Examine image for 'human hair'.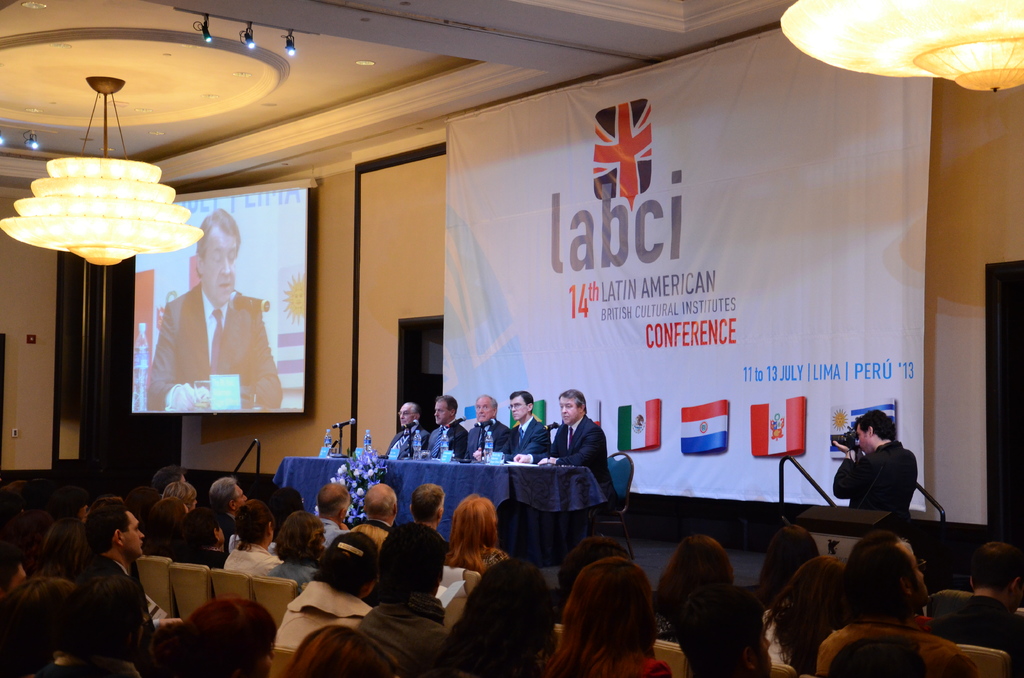
Examination result: (161,481,196,509).
